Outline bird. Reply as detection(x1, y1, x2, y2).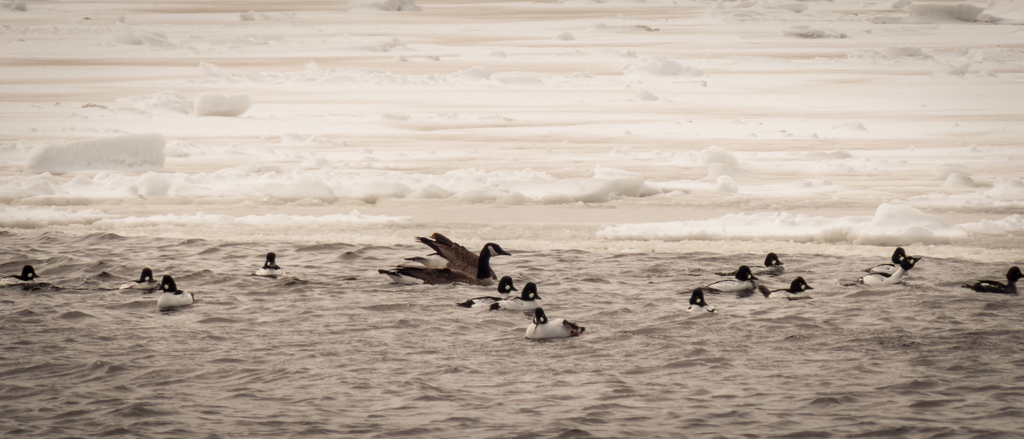
detection(859, 255, 920, 283).
